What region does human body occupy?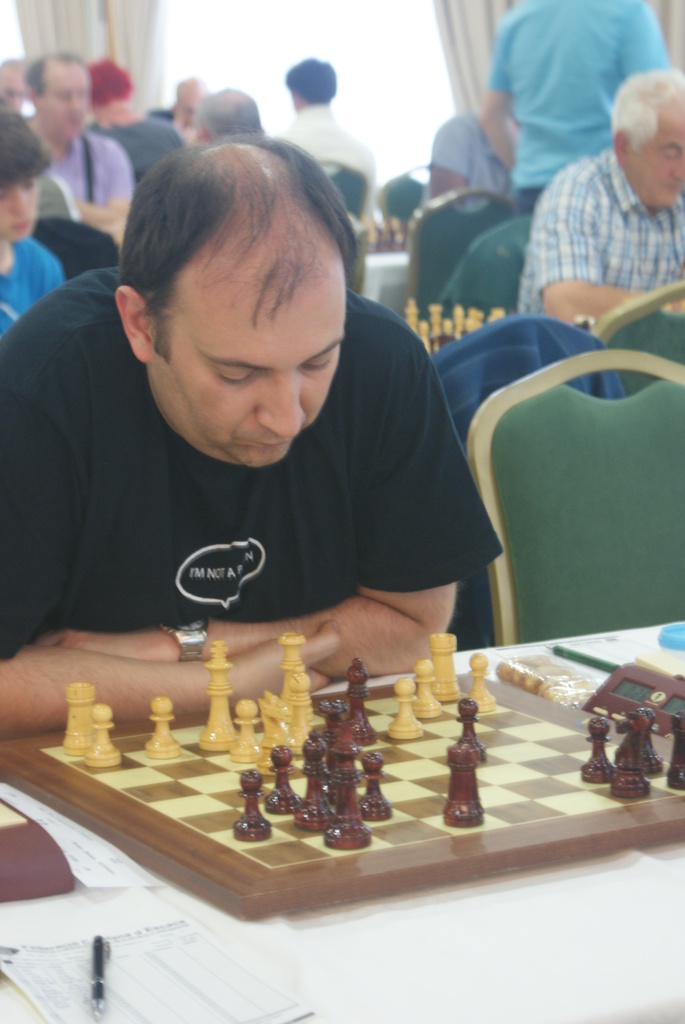
(0,111,62,340).
